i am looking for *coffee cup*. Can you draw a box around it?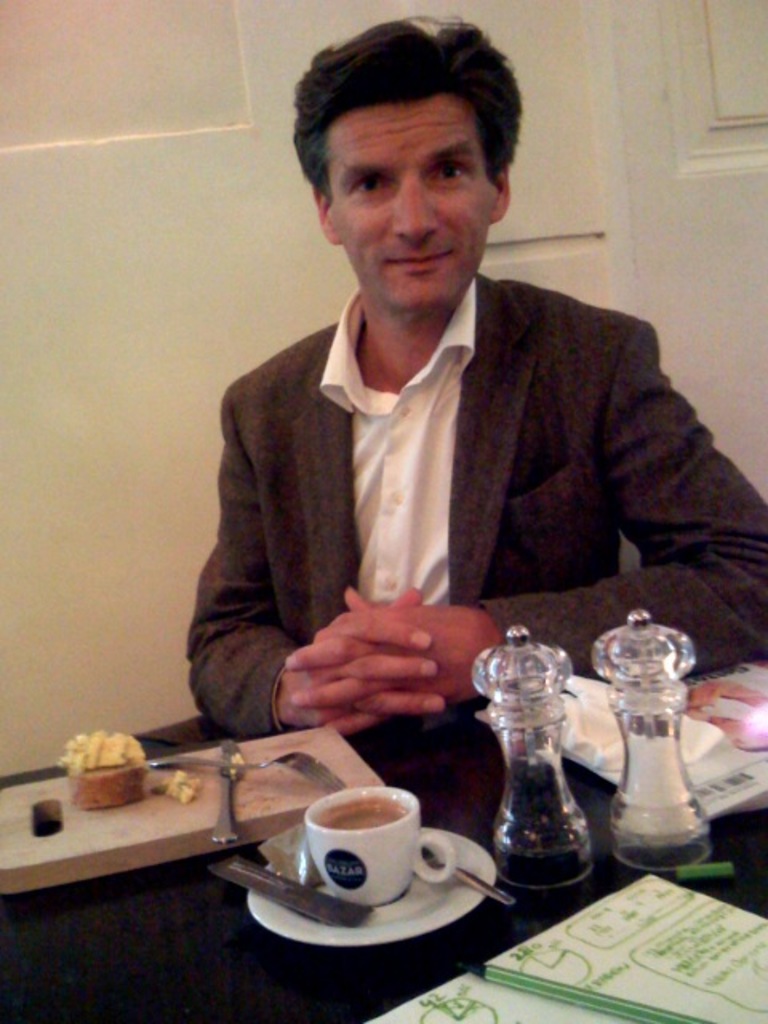
Sure, the bounding box is <box>299,778,459,909</box>.
